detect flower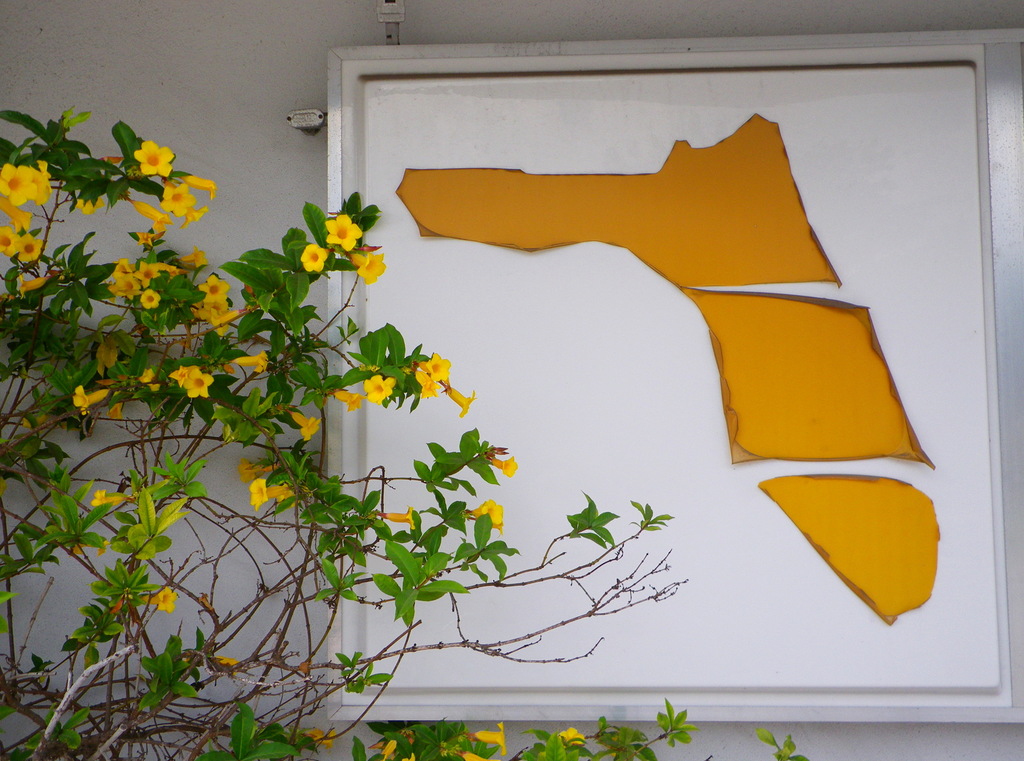
(x1=140, y1=366, x2=156, y2=381)
